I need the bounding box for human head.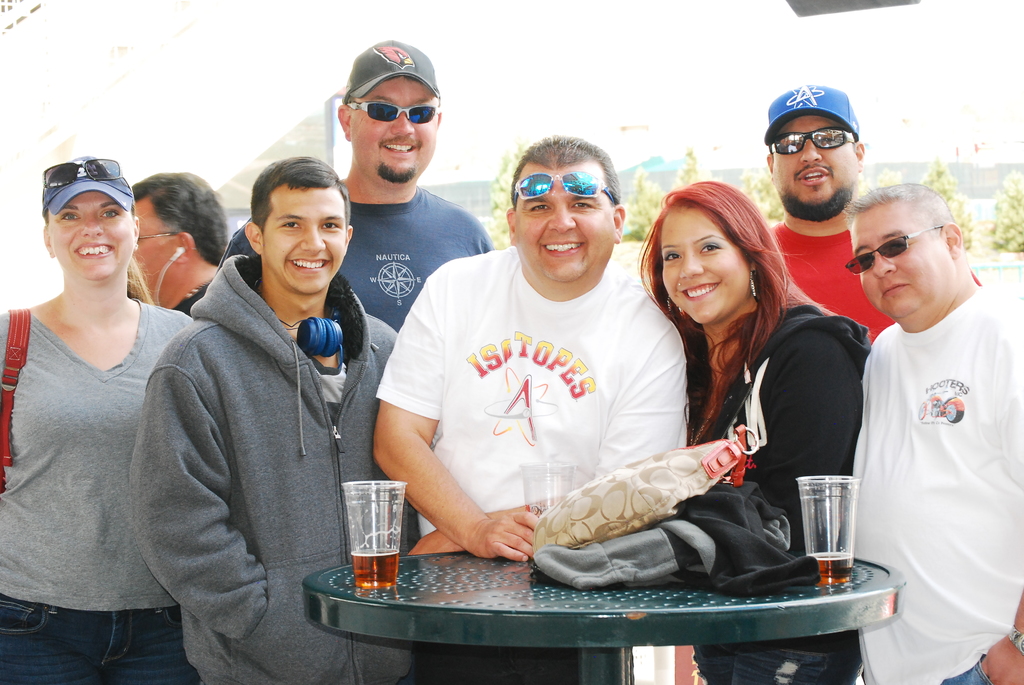
Here it is: 335,38,440,184.
